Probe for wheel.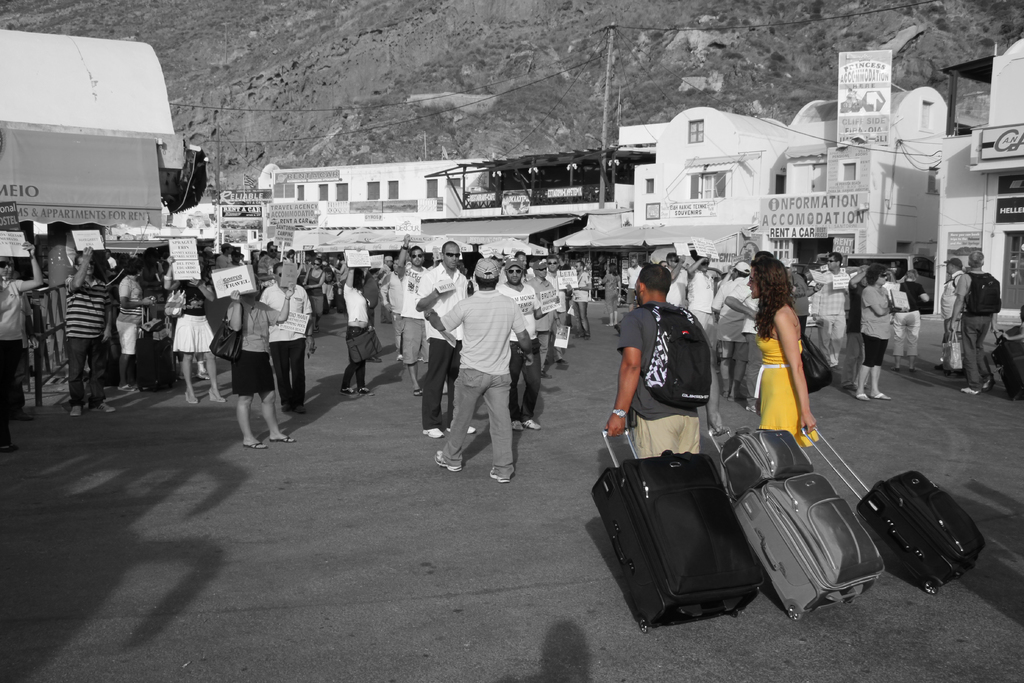
Probe result: BBox(731, 612, 742, 620).
